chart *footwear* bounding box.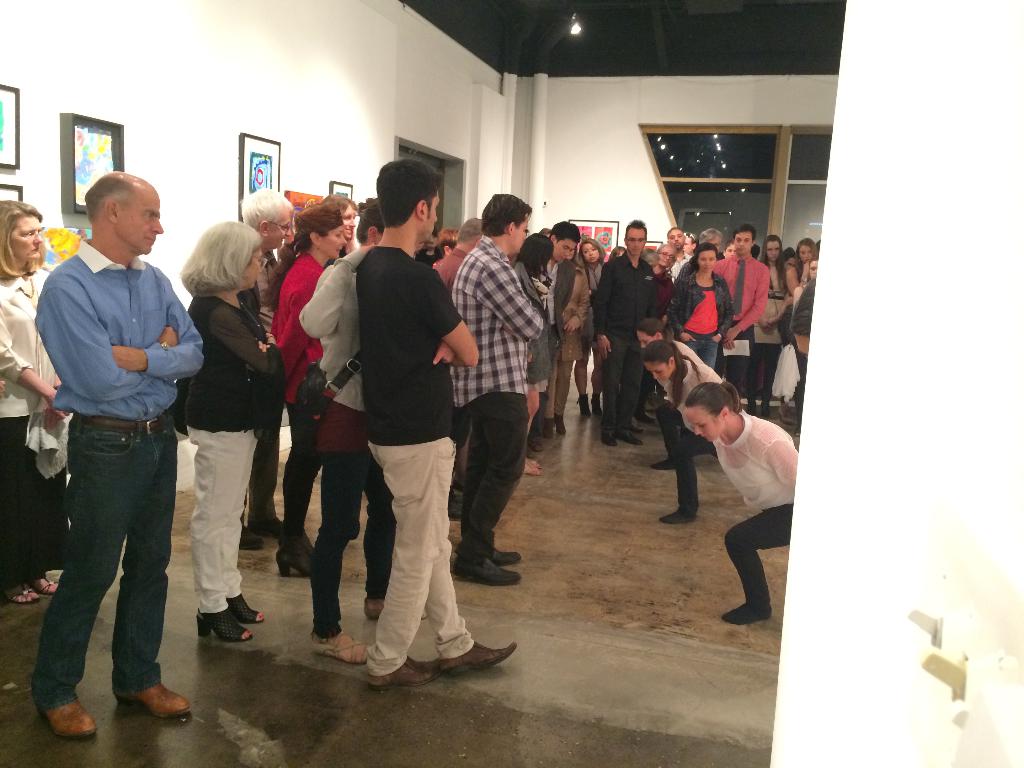
Charted: locate(545, 418, 555, 436).
